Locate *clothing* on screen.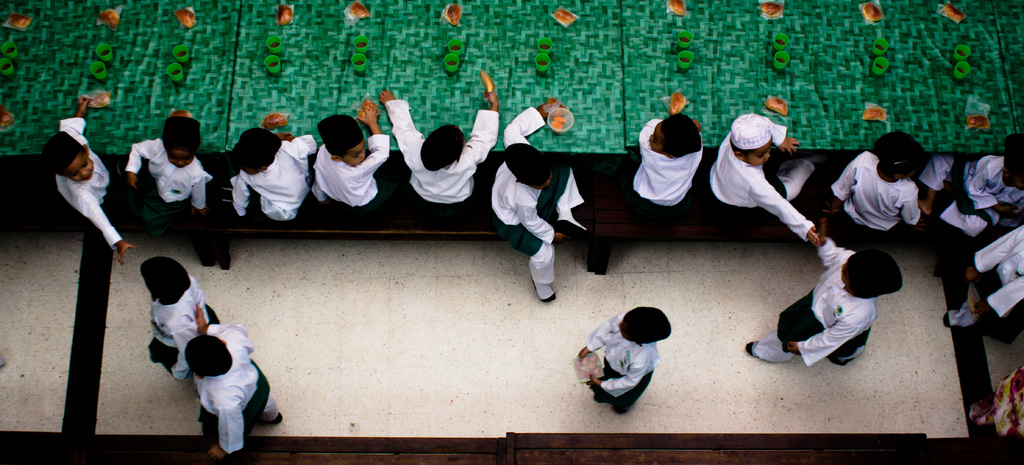
On screen at l=969, t=364, r=1023, b=432.
